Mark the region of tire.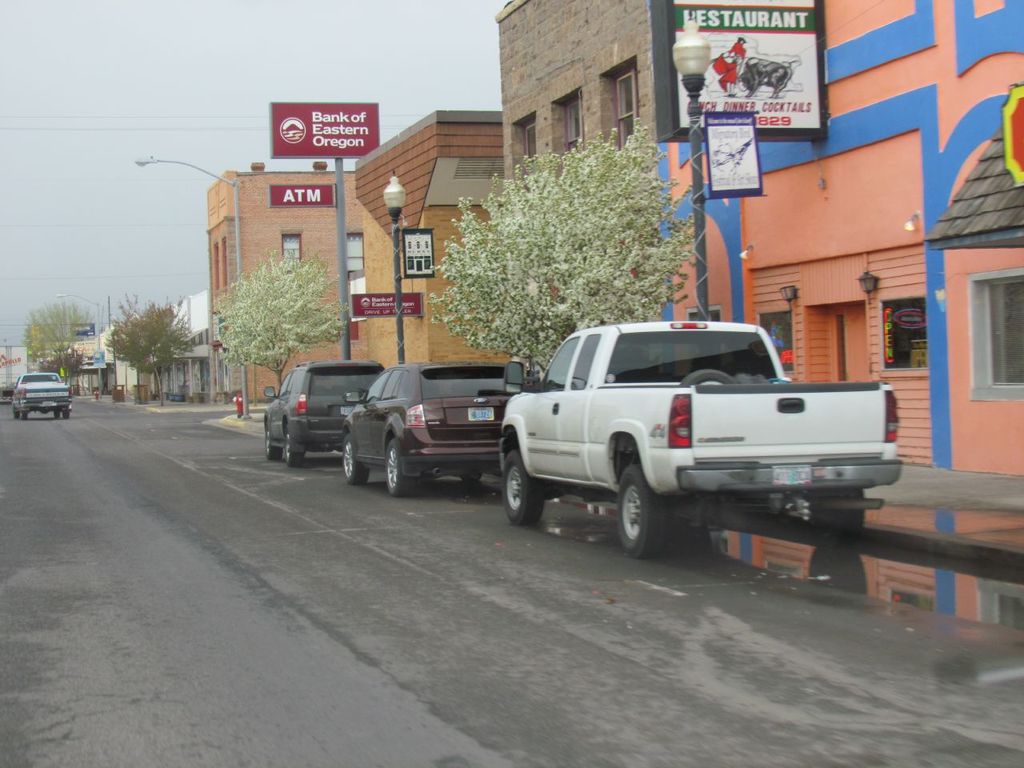
Region: 283/424/306/469.
